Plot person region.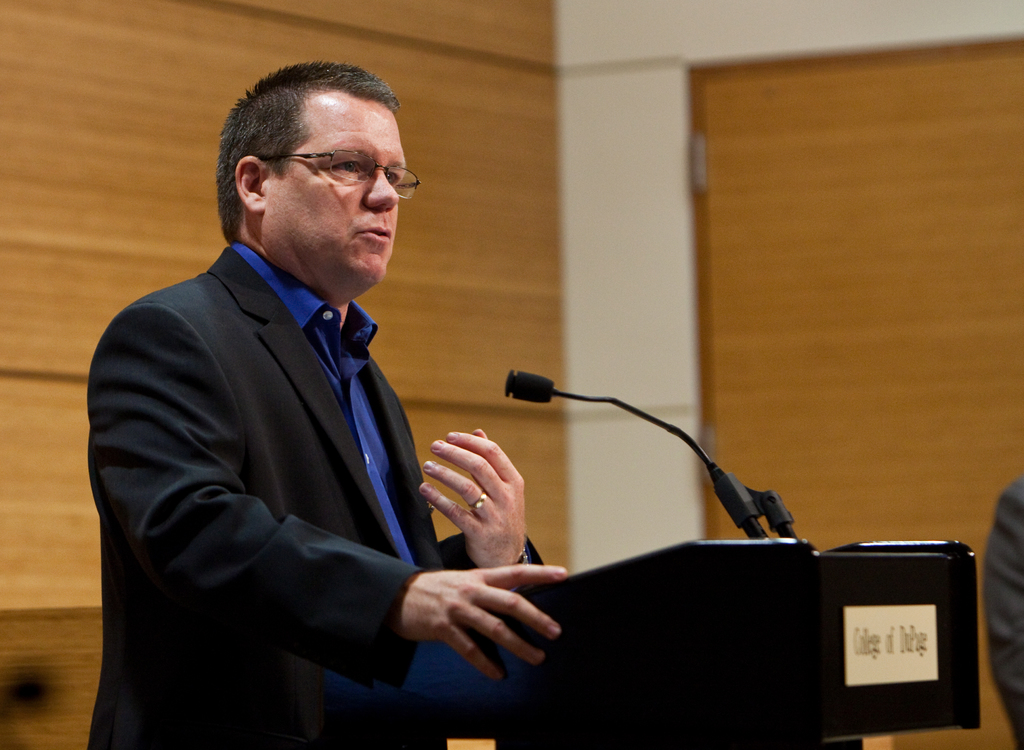
Plotted at (84, 60, 567, 749).
